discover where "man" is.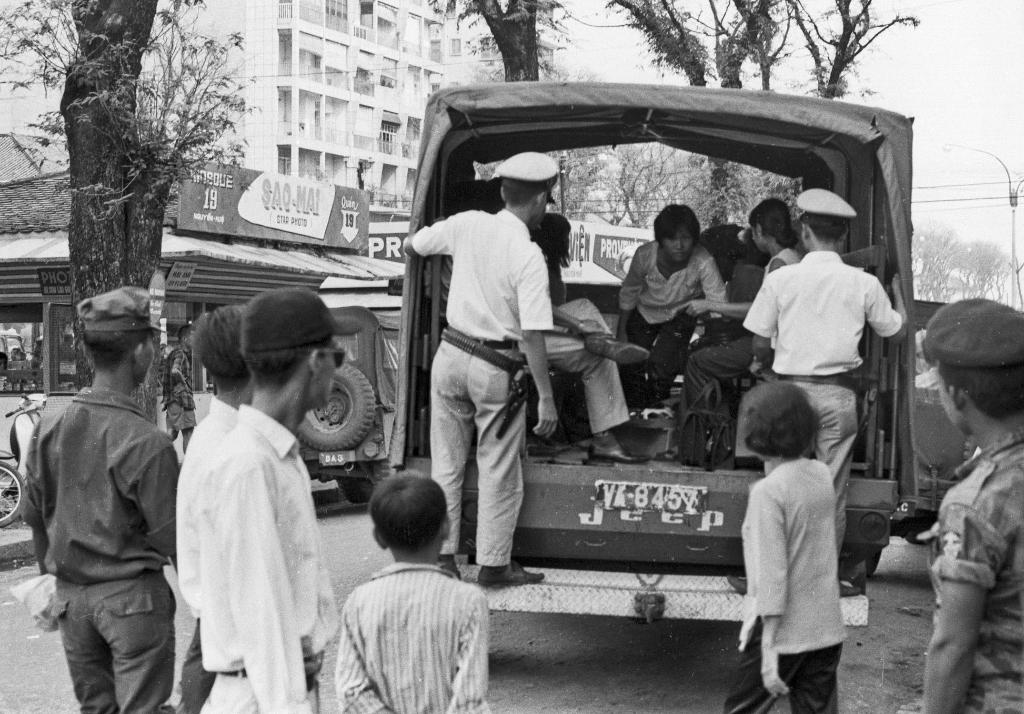
Discovered at bbox=[740, 170, 923, 587].
